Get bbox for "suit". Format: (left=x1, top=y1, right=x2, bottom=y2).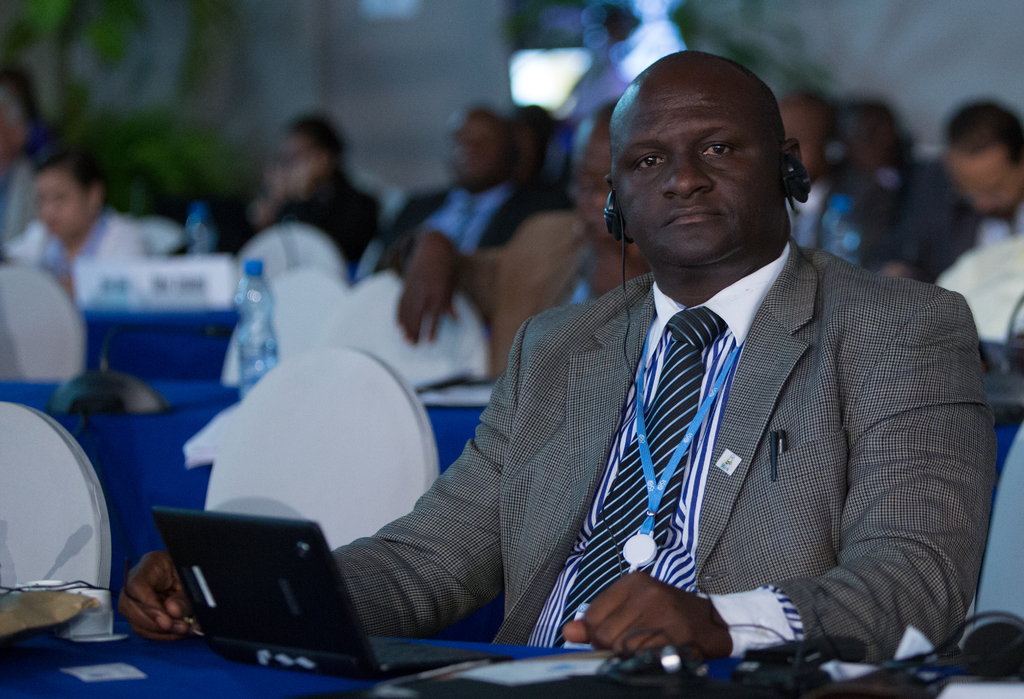
(left=330, top=239, right=998, bottom=663).
